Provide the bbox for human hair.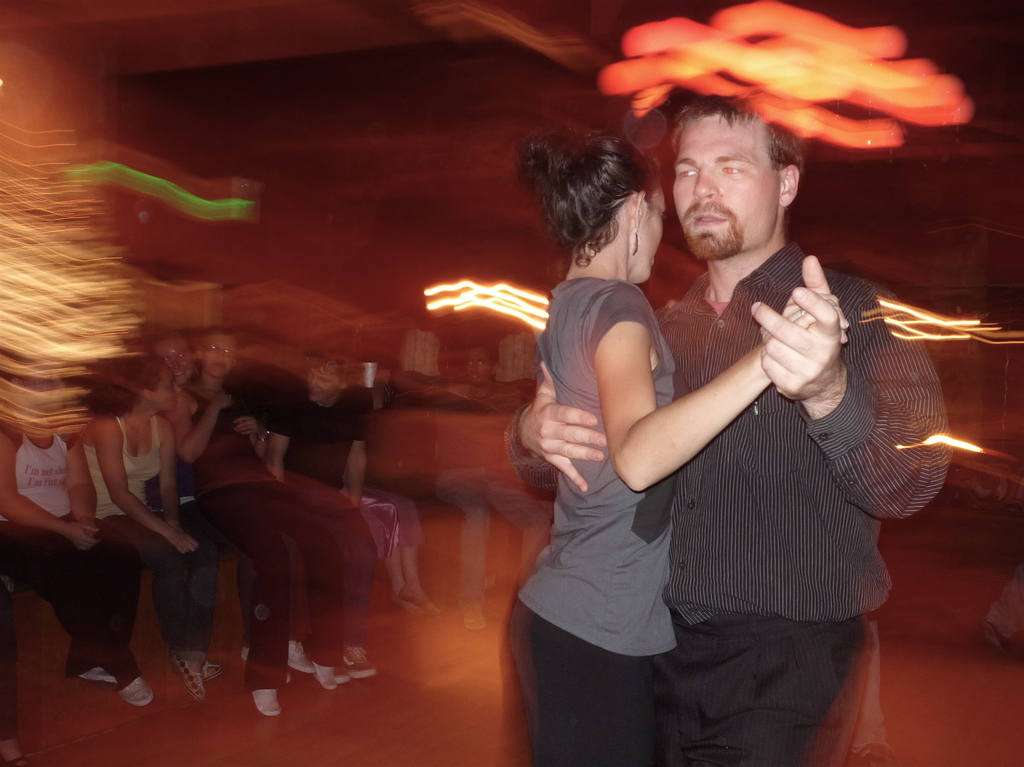
crop(666, 88, 802, 177).
